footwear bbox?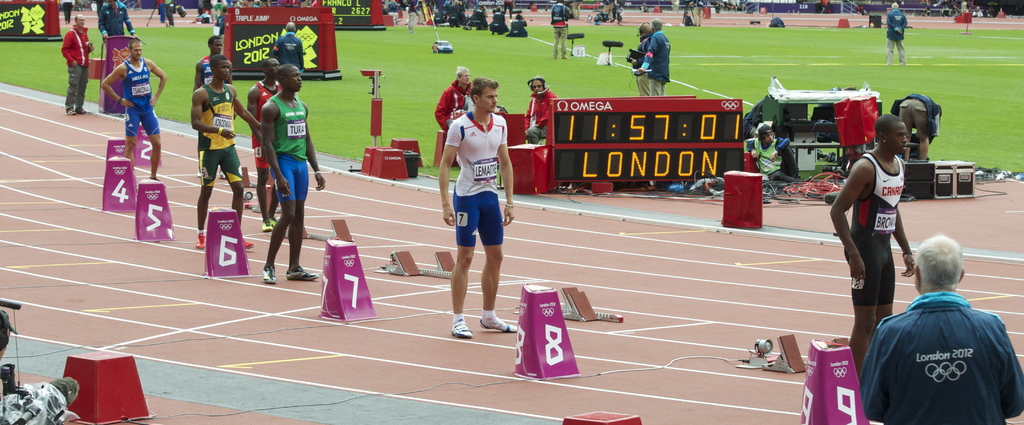
bbox=(260, 268, 276, 282)
